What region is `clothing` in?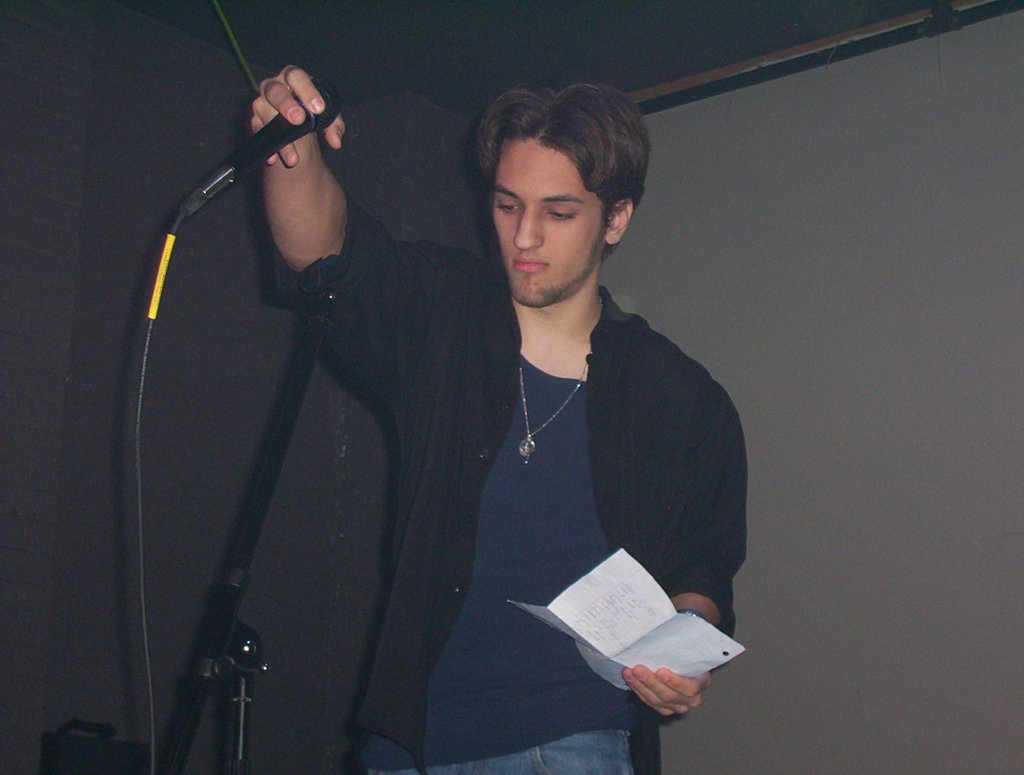
[360,351,656,774].
